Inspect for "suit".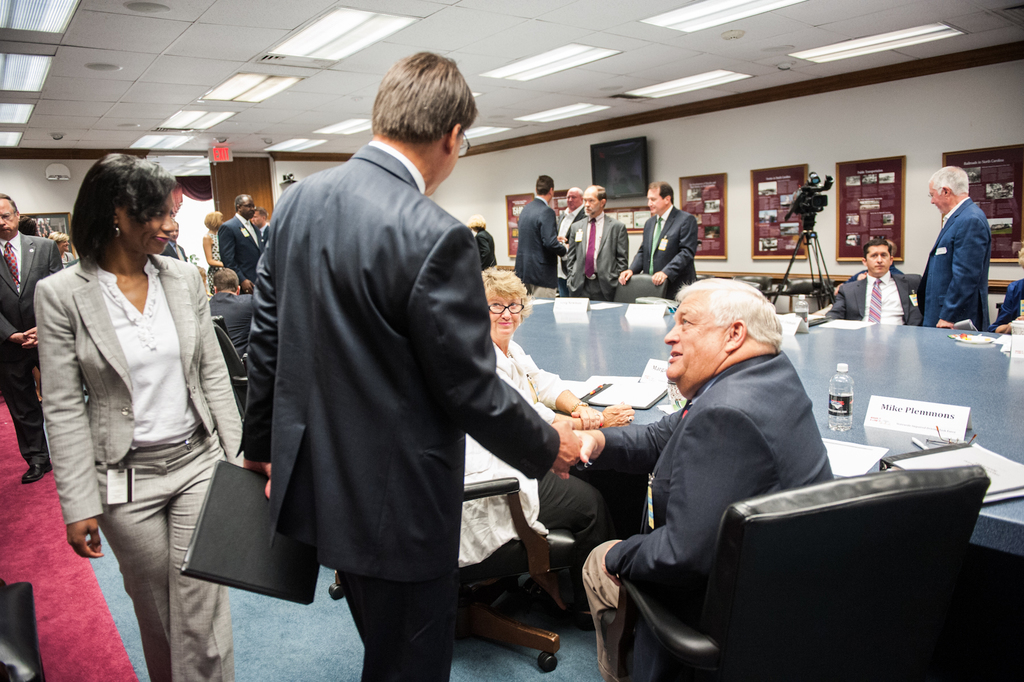
Inspection: region(515, 200, 563, 290).
